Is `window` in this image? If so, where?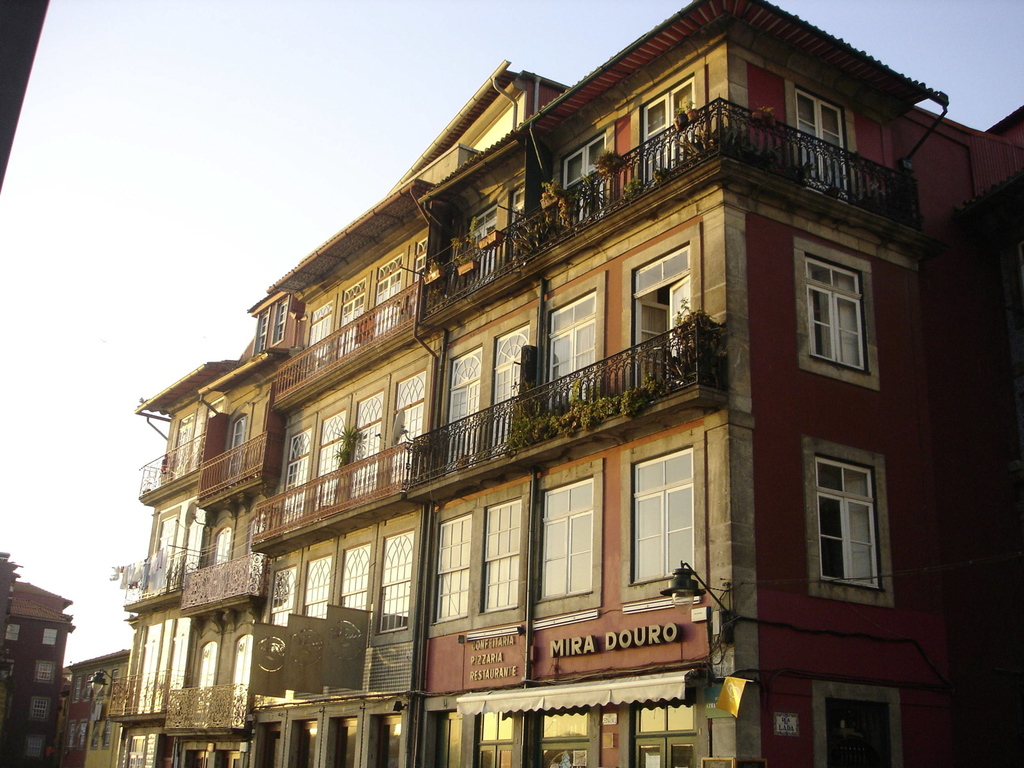
Yes, at 346 390 381 497.
